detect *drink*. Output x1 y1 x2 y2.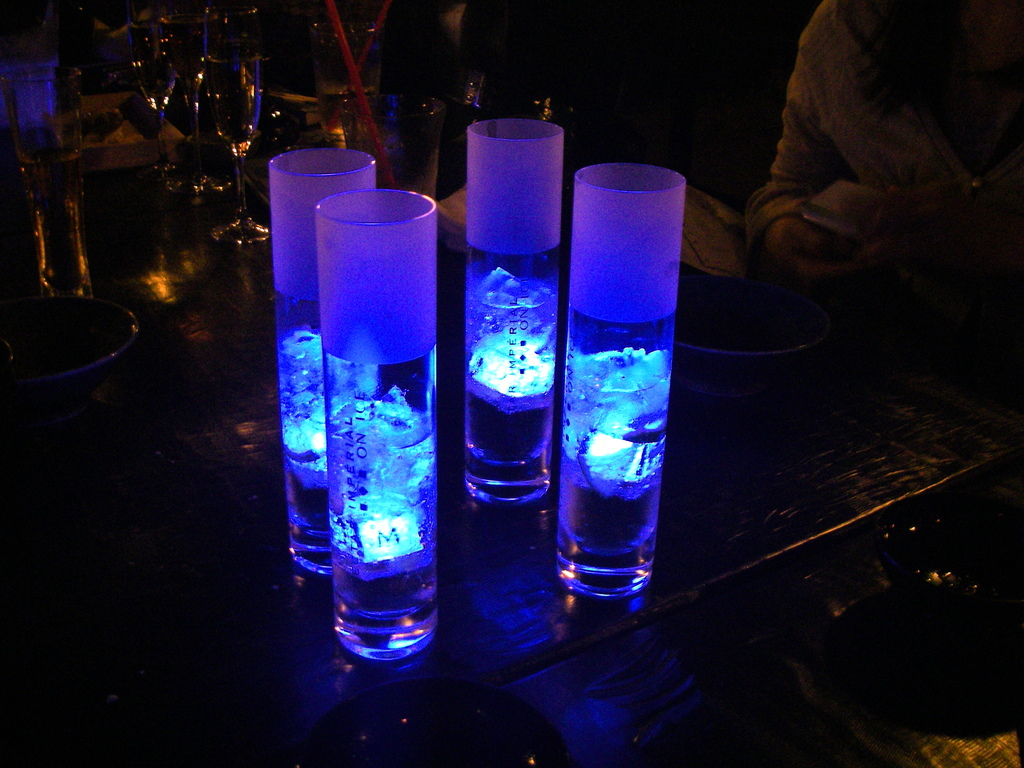
466 121 563 484.
